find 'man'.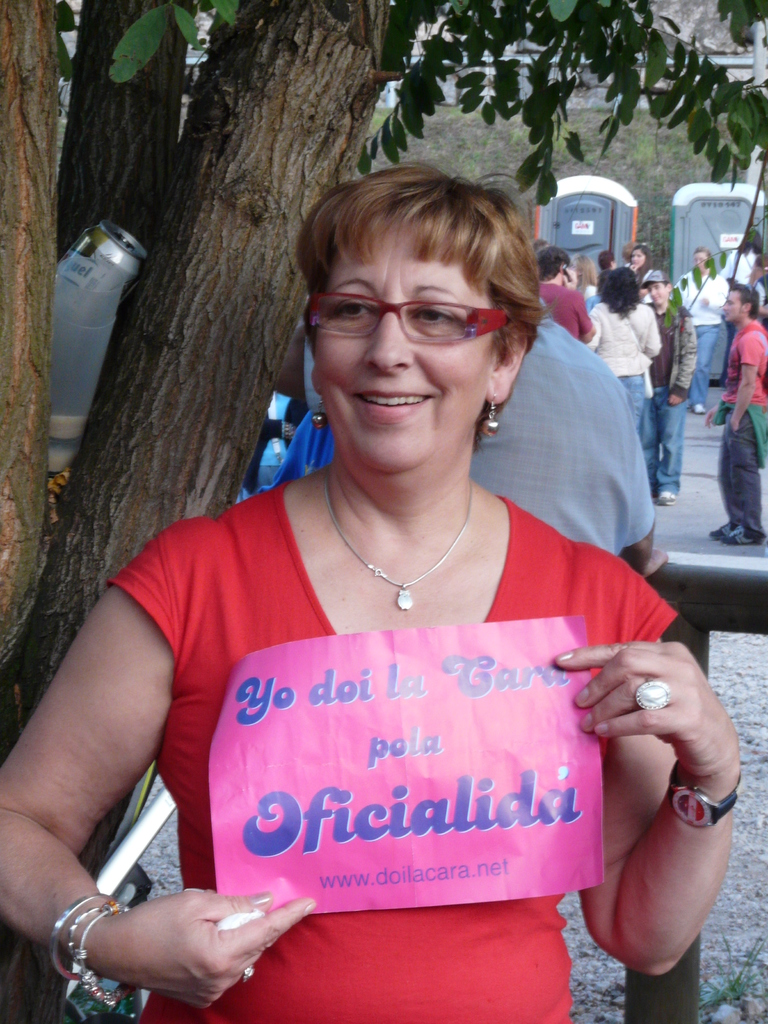
717/280/767/548.
